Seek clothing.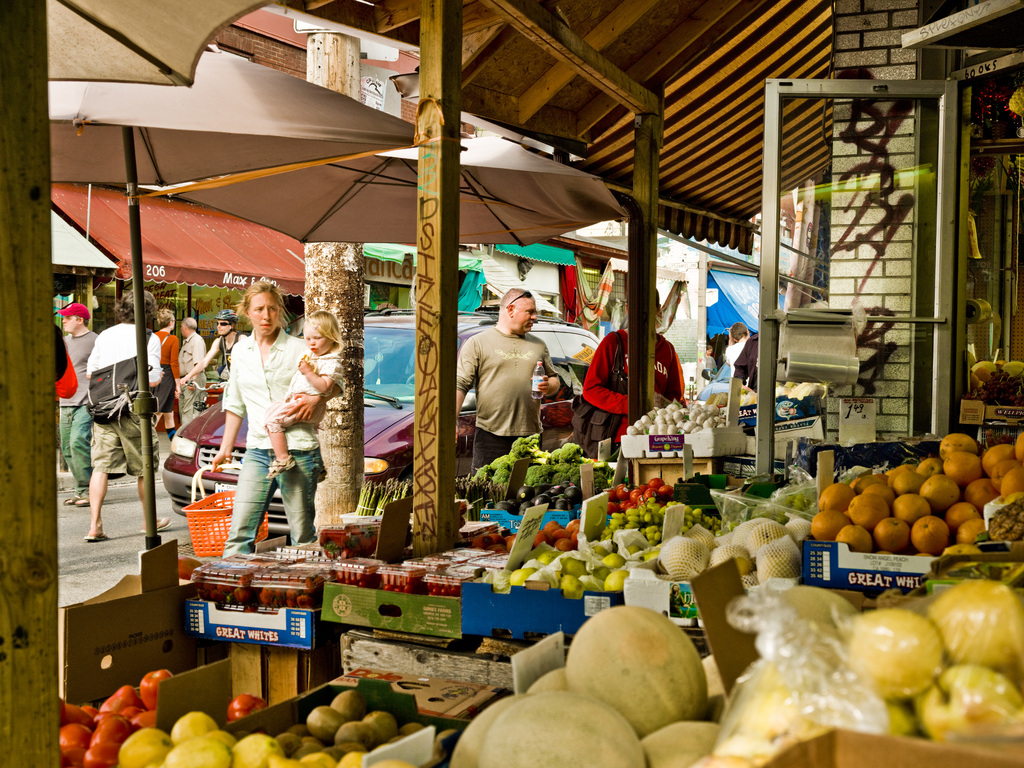
box(724, 339, 751, 376).
